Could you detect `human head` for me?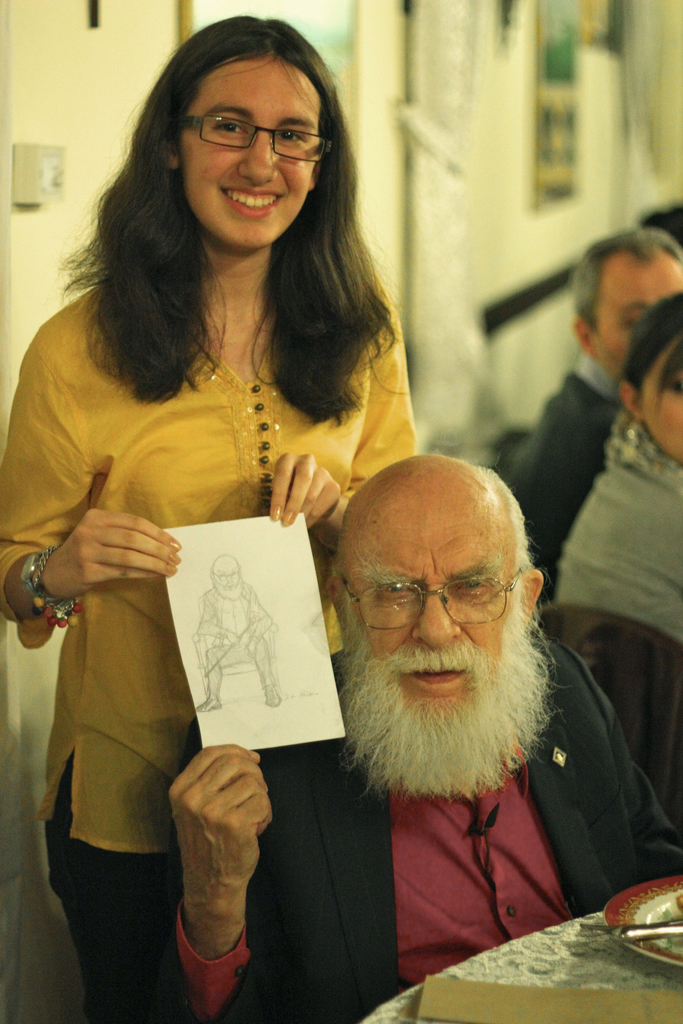
Detection result: select_region(614, 288, 682, 467).
